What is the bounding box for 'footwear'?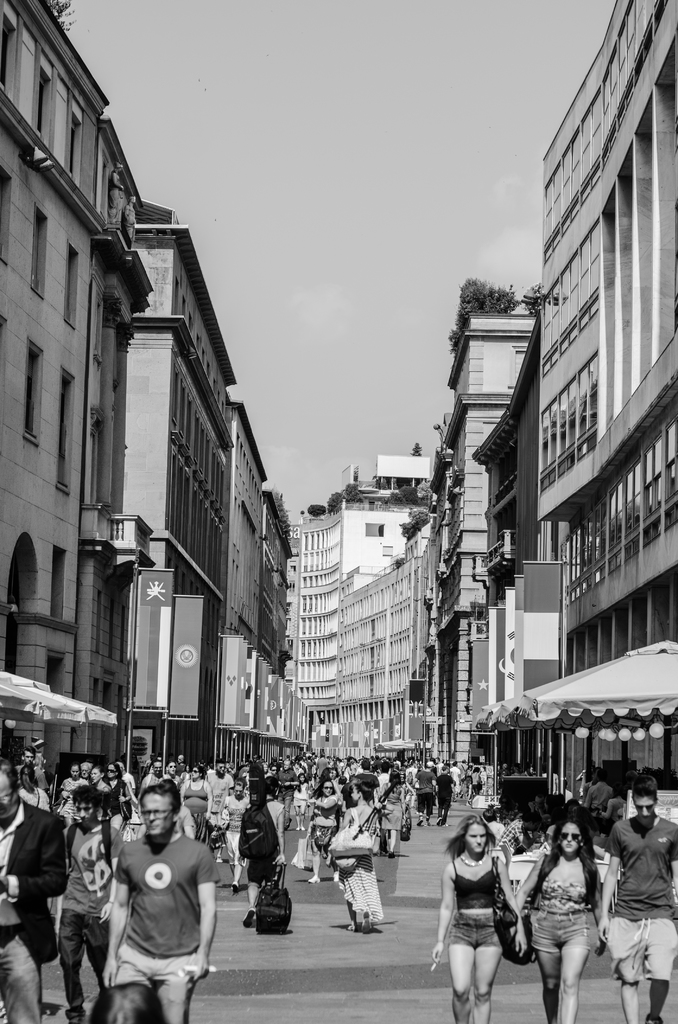
x1=359, y1=908, x2=371, y2=934.
